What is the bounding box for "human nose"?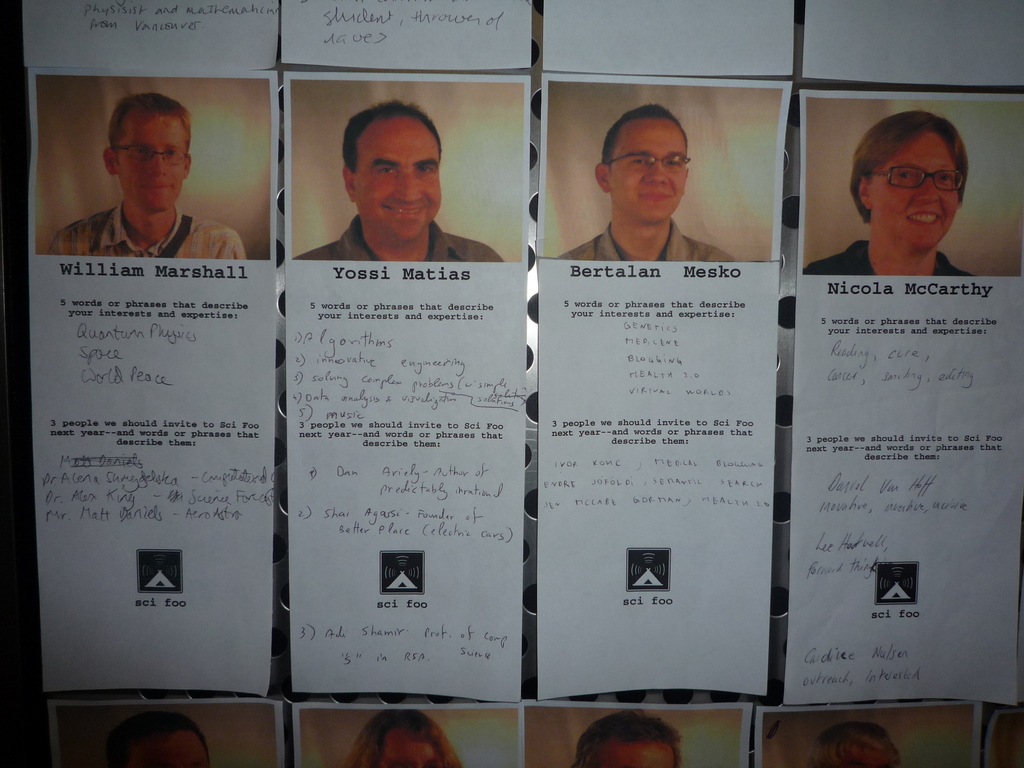
pyautogui.locateOnScreen(645, 158, 666, 182).
